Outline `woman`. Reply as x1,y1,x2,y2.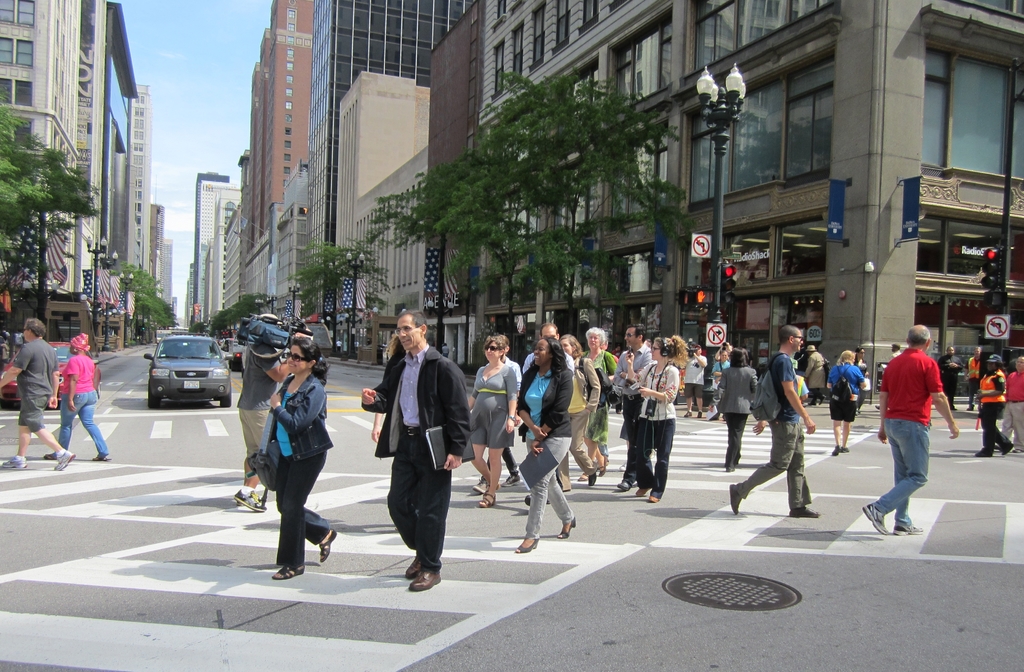
825,351,865,457.
